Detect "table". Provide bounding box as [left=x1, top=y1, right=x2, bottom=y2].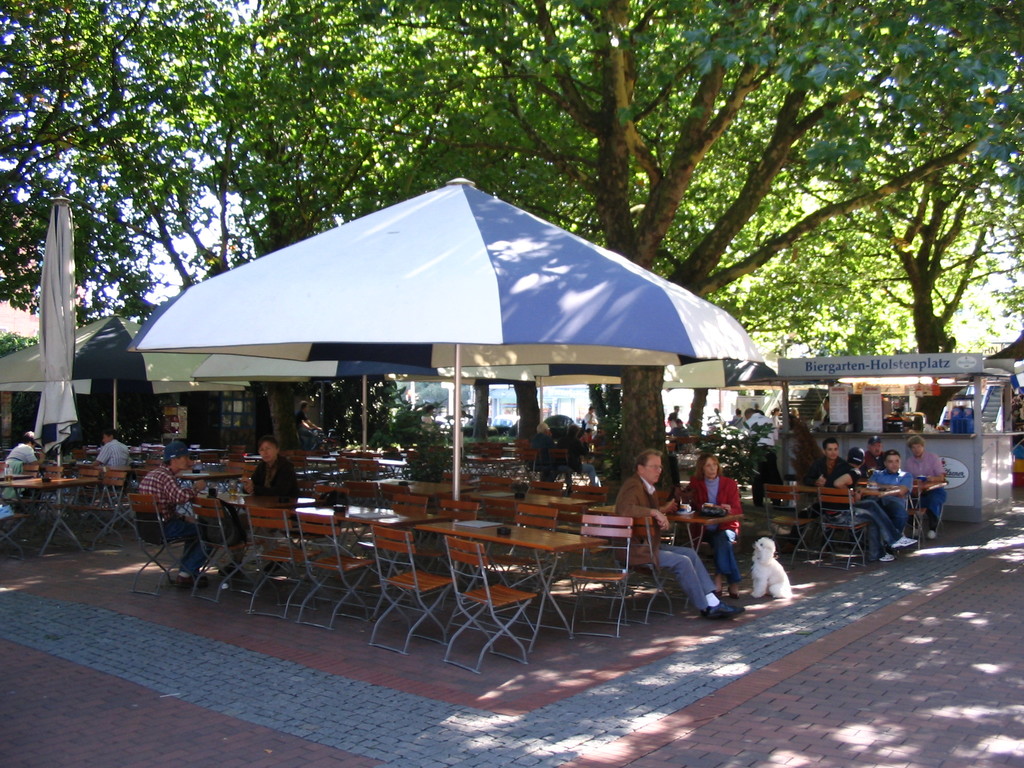
[left=471, top=487, right=589, bottom=524].
